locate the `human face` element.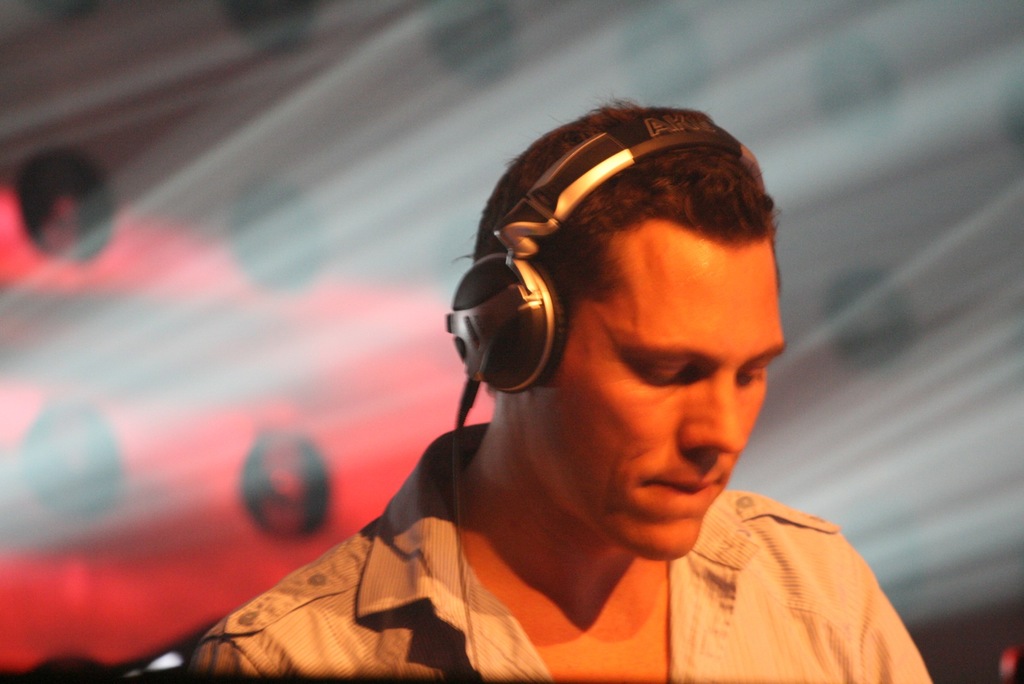
Element bbox: bbox=[513, 247, 782, 567].
